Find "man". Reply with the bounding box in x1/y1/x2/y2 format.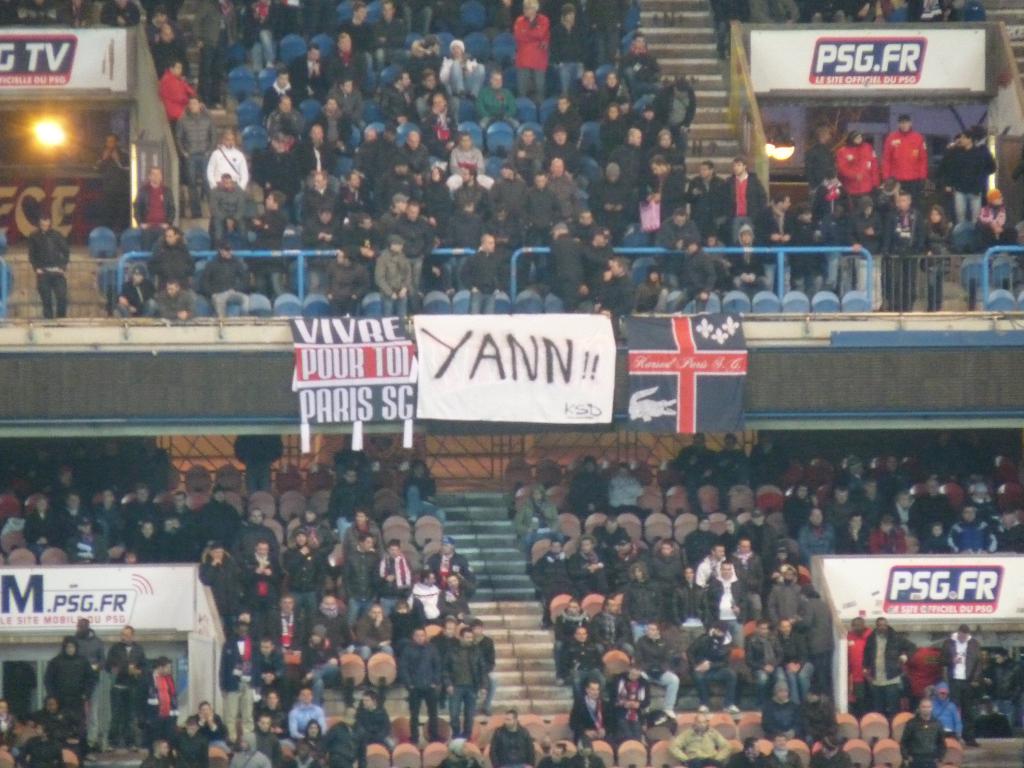
149/223/195/288.
